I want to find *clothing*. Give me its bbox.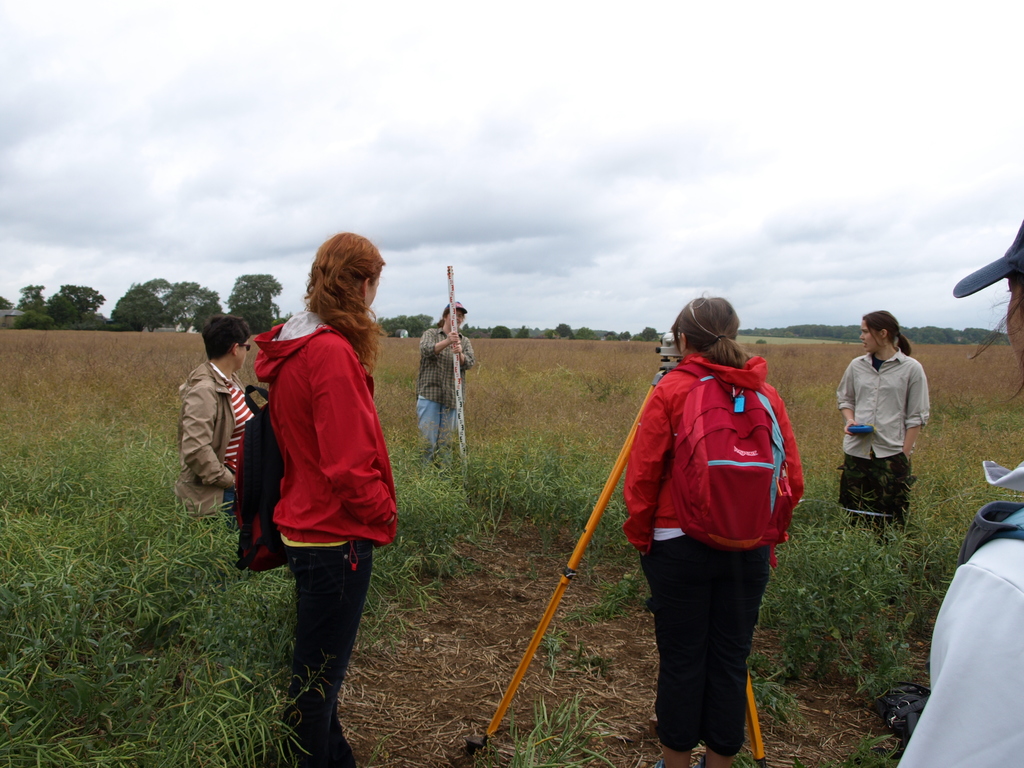
<box>415,312,473,469</box>.
